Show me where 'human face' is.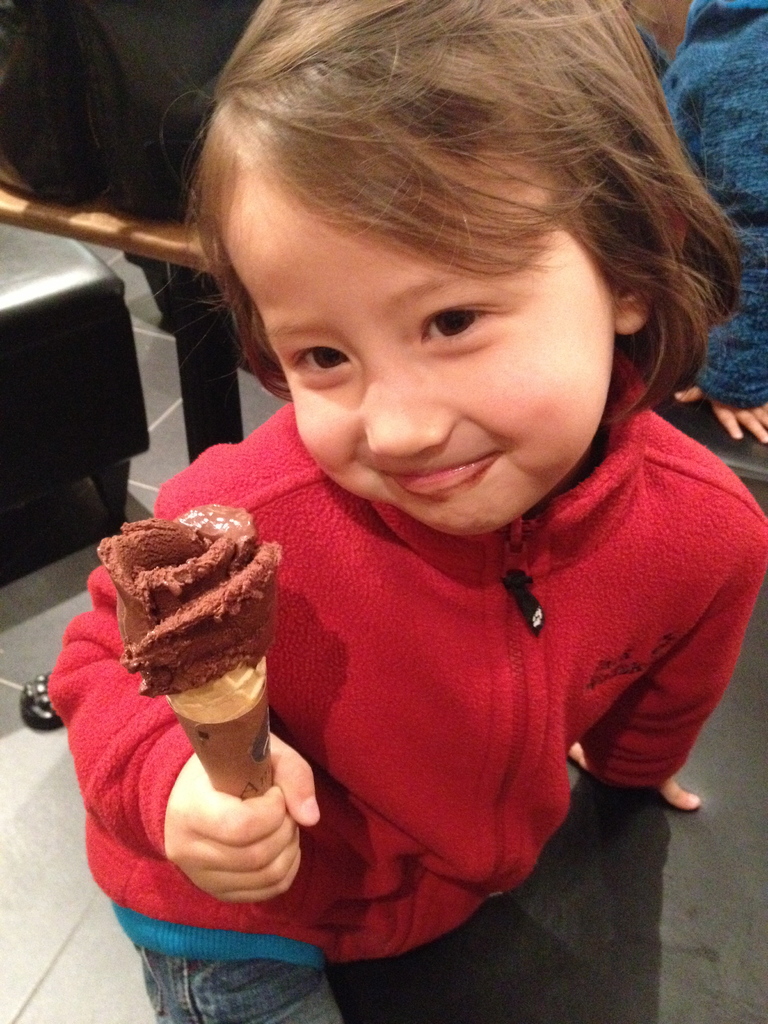
'human face' is at x1=230 y1=174 x2=608 y2=534.
